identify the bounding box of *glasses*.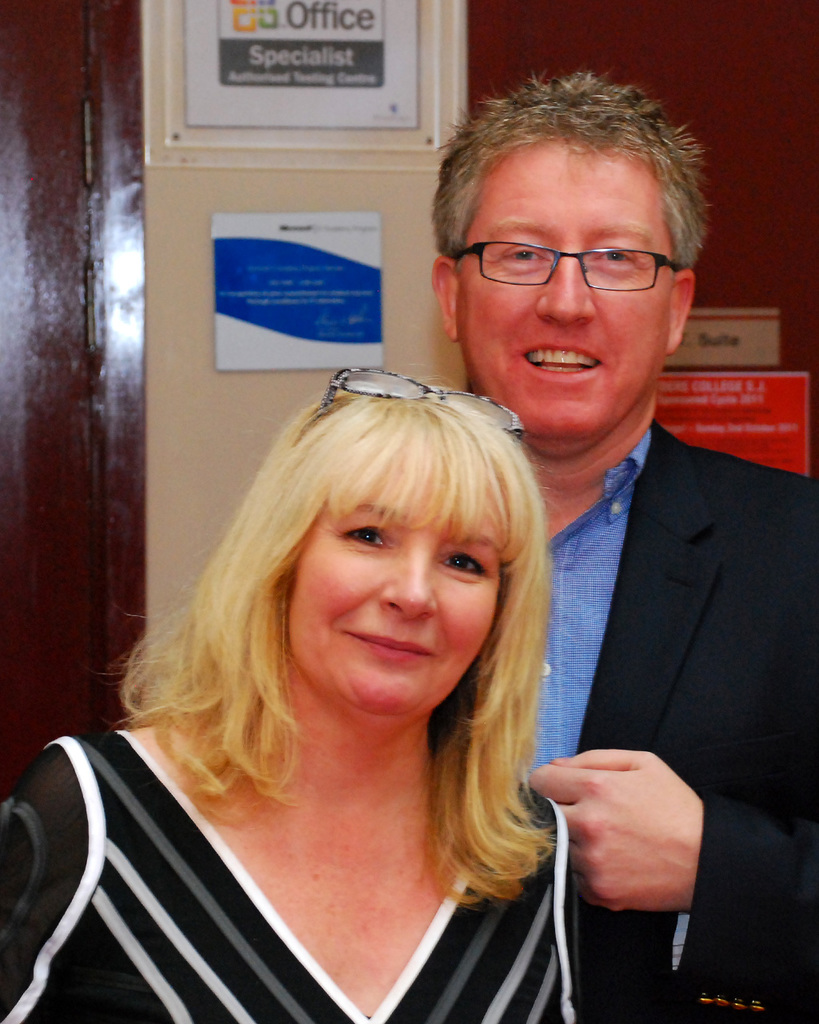
BBox(482, 226, 691, 290).
